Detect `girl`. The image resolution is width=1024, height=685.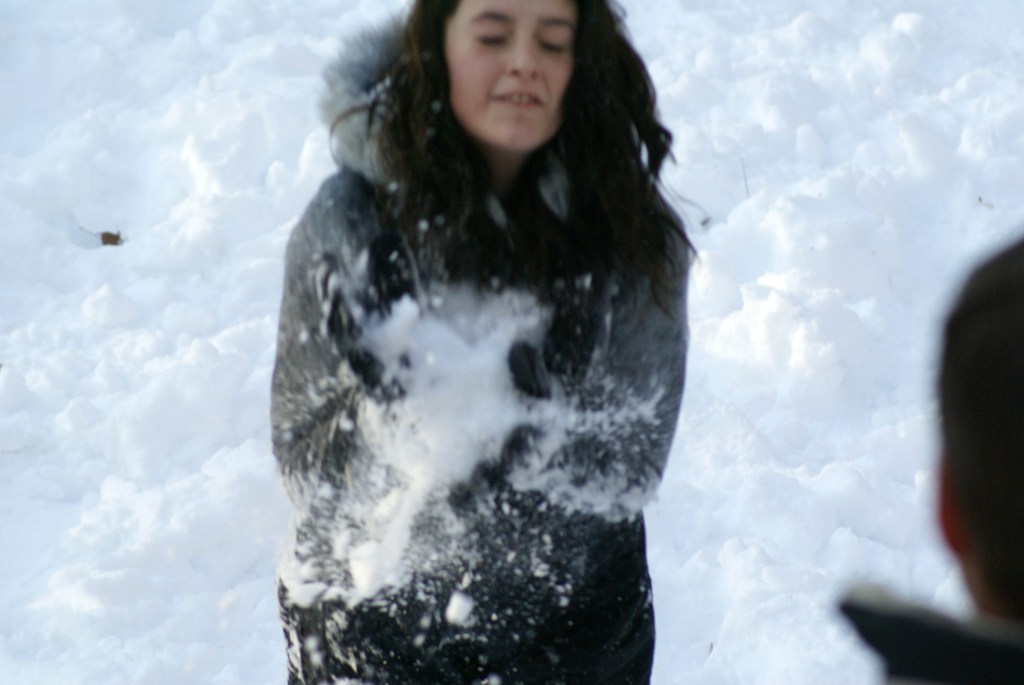
[left=267, top=0, right=708, bottom=683].
